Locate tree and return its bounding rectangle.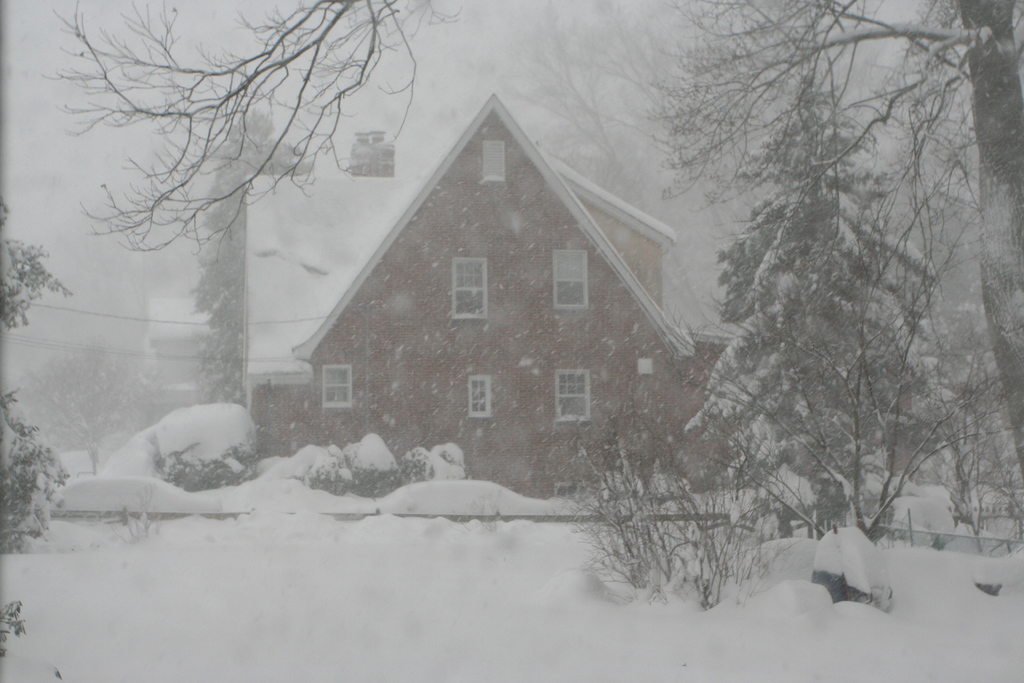
region(189, 106, 314, 398).
